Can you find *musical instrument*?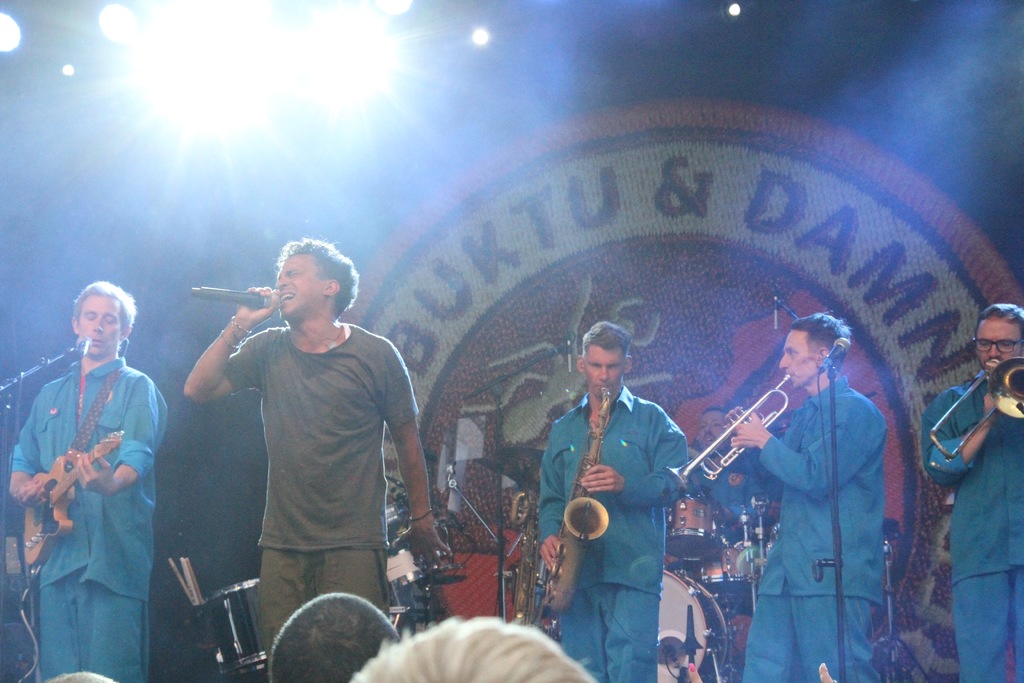
Yes, bounding box: pyautogui.locateOnScreen(20, 425, 125, 572).
